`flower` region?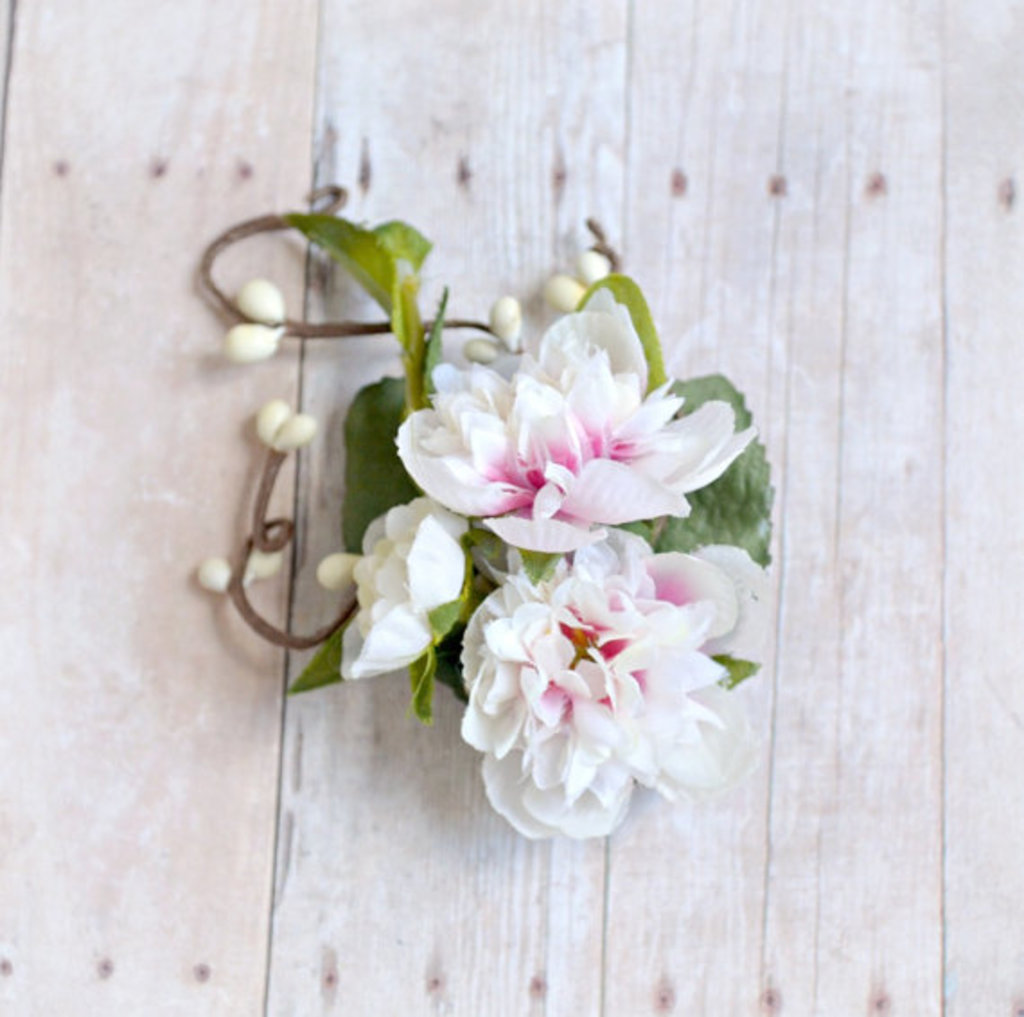
[left=429, top=517, right=729, bottom=832]
